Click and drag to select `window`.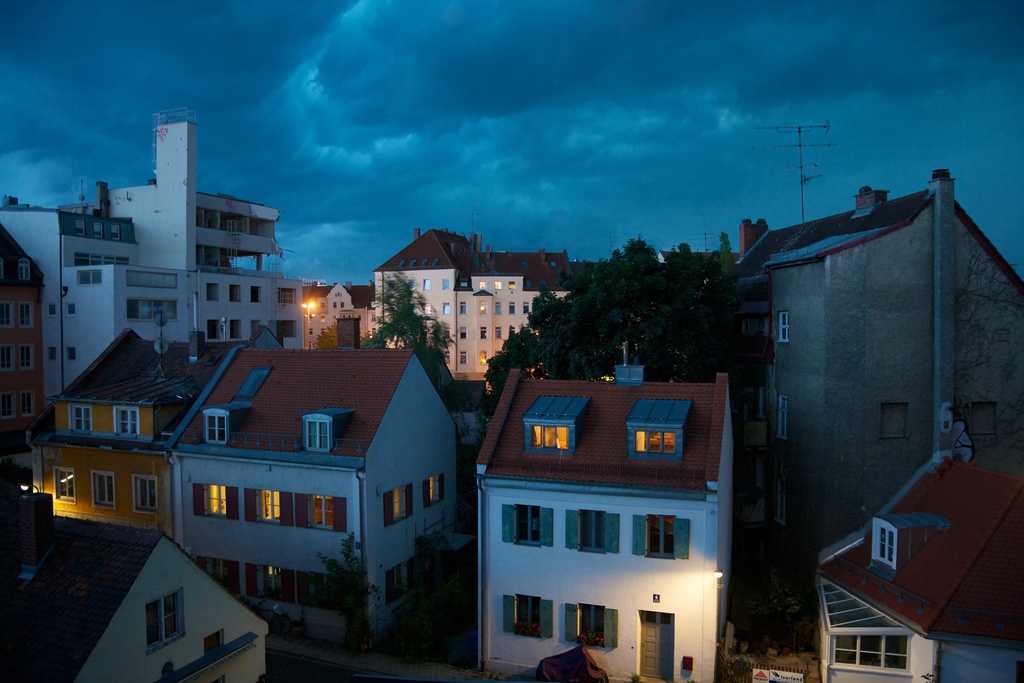
Selection: region(235, 322, 242, 344).
